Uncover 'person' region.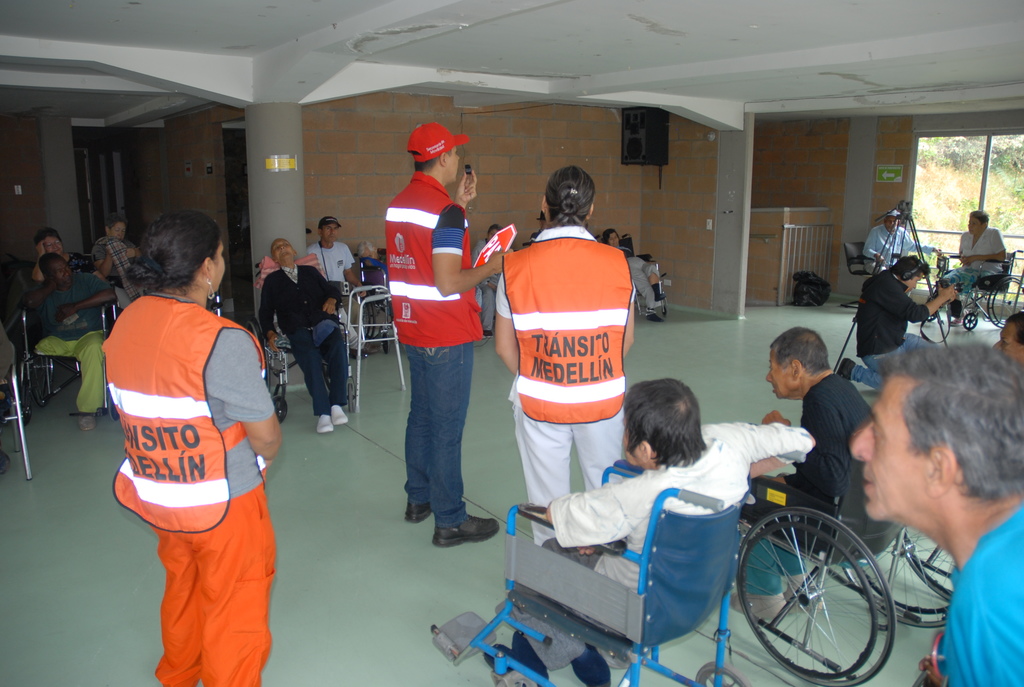
Uncovered: 259/237/351/439.
